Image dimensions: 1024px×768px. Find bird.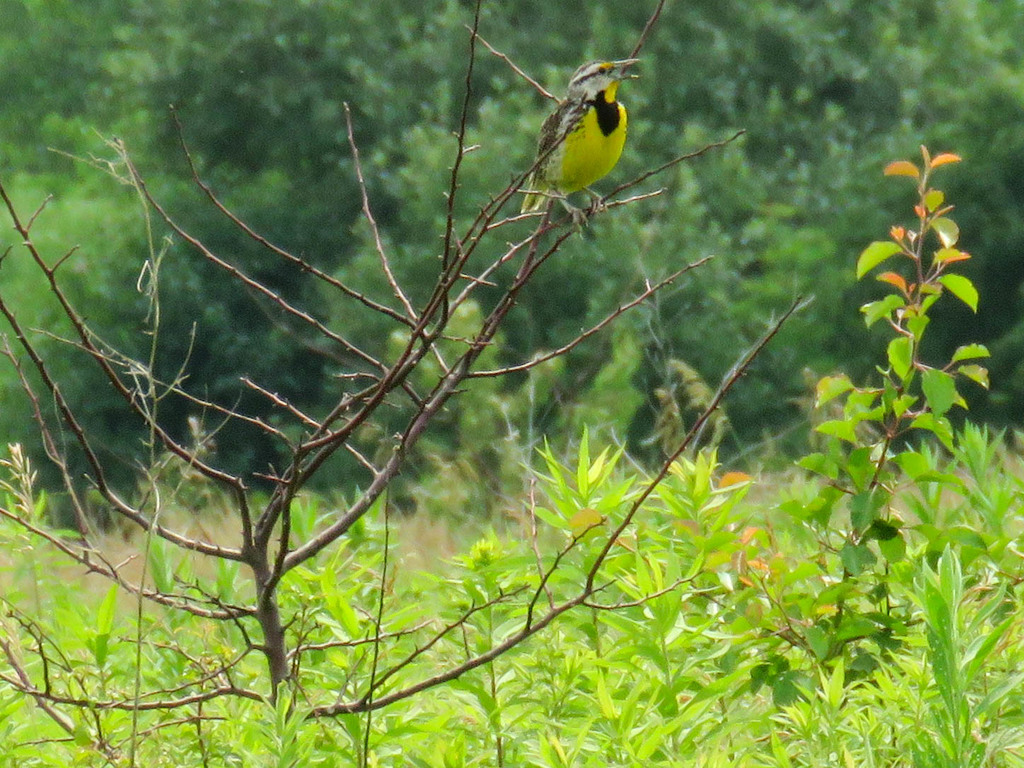
bbox=[516, 56, 643, 236].
